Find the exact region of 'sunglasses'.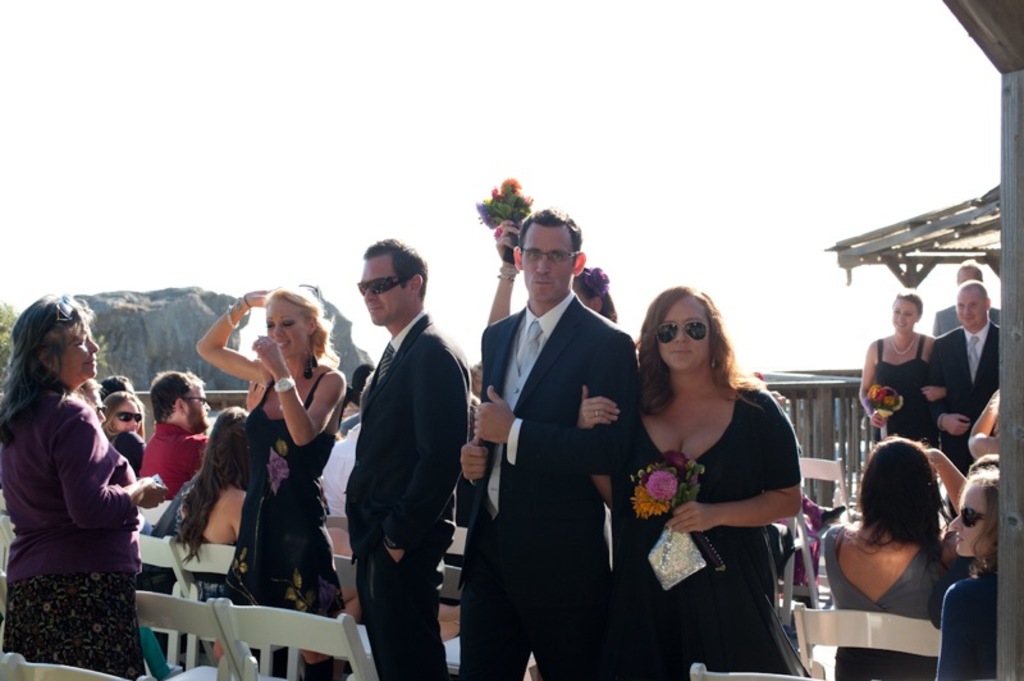
Exact region: {"x1": 119, "y1": 410, "x2": 142, "y2": 424}.
